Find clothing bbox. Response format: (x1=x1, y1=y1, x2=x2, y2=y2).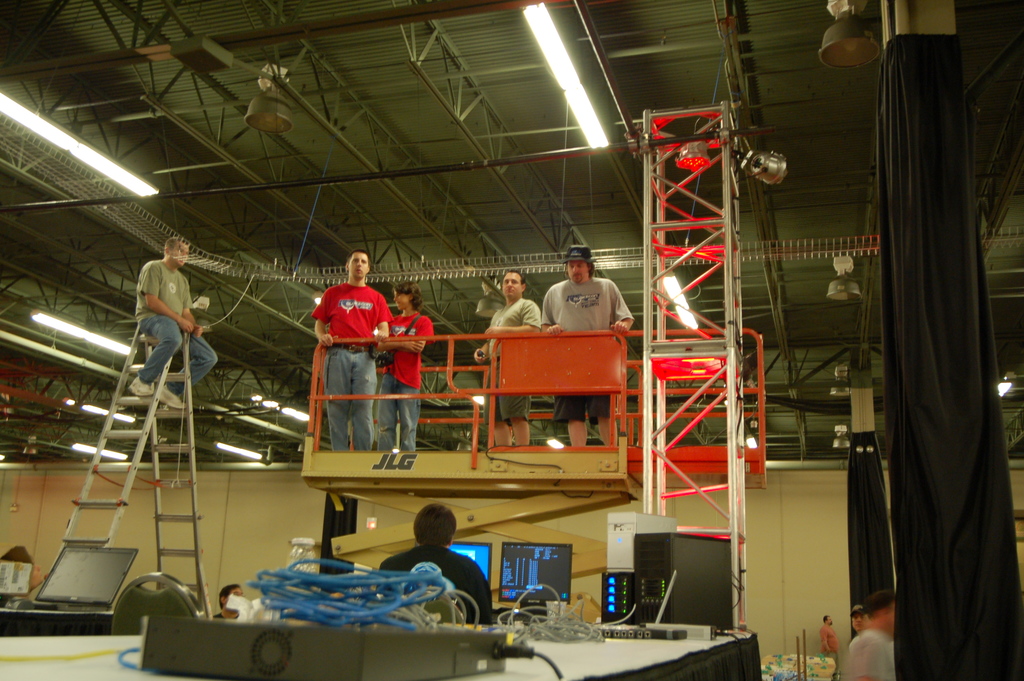
(x1=371, y1=316, x2=435, y2=450).
